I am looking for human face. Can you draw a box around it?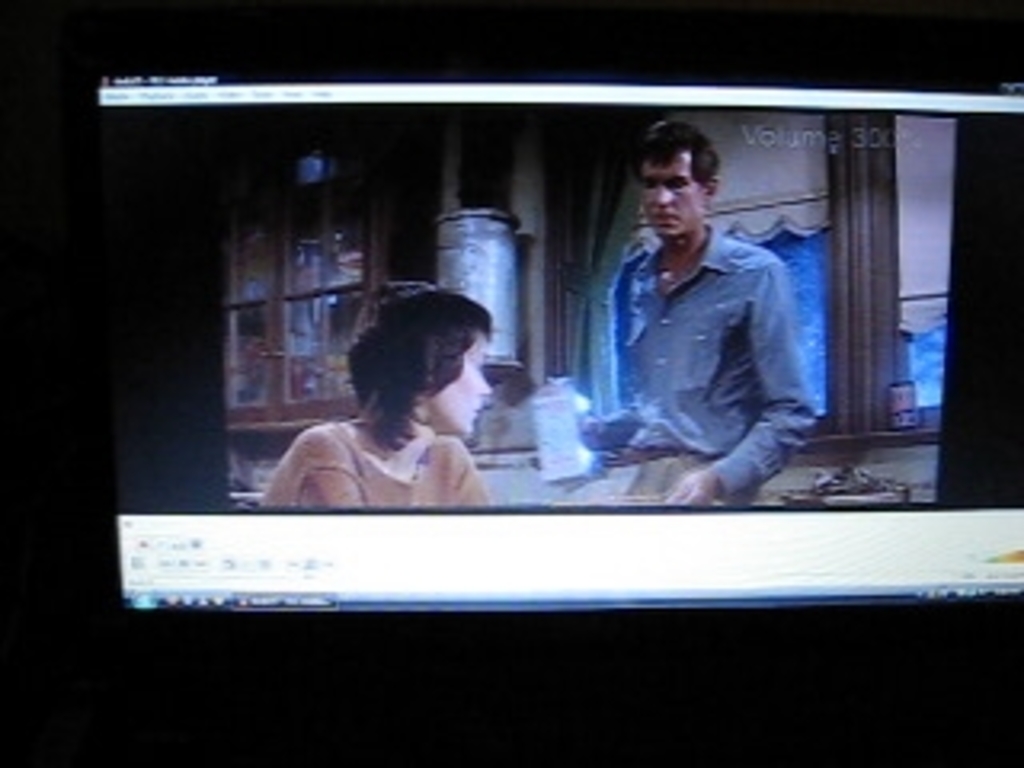
Sure, the bounding box is <region>640, 150, 704, 243</region>.
